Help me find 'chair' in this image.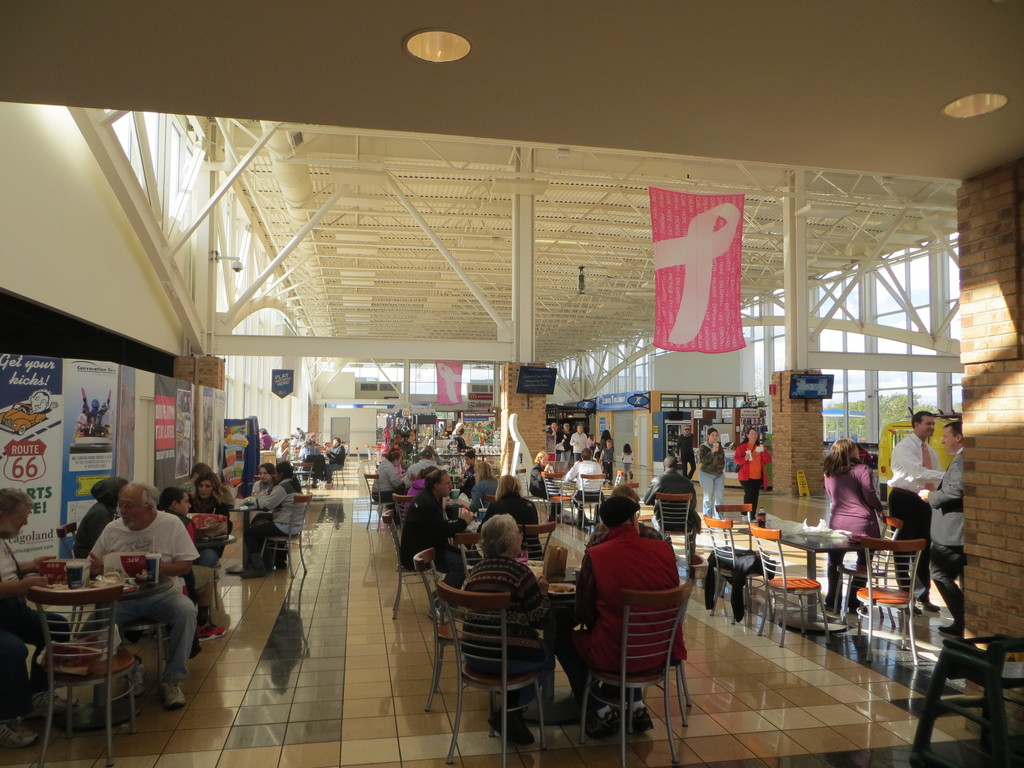
Found it: {"left": 452, "top": 529, "right": 486, "bottom": 574}.
